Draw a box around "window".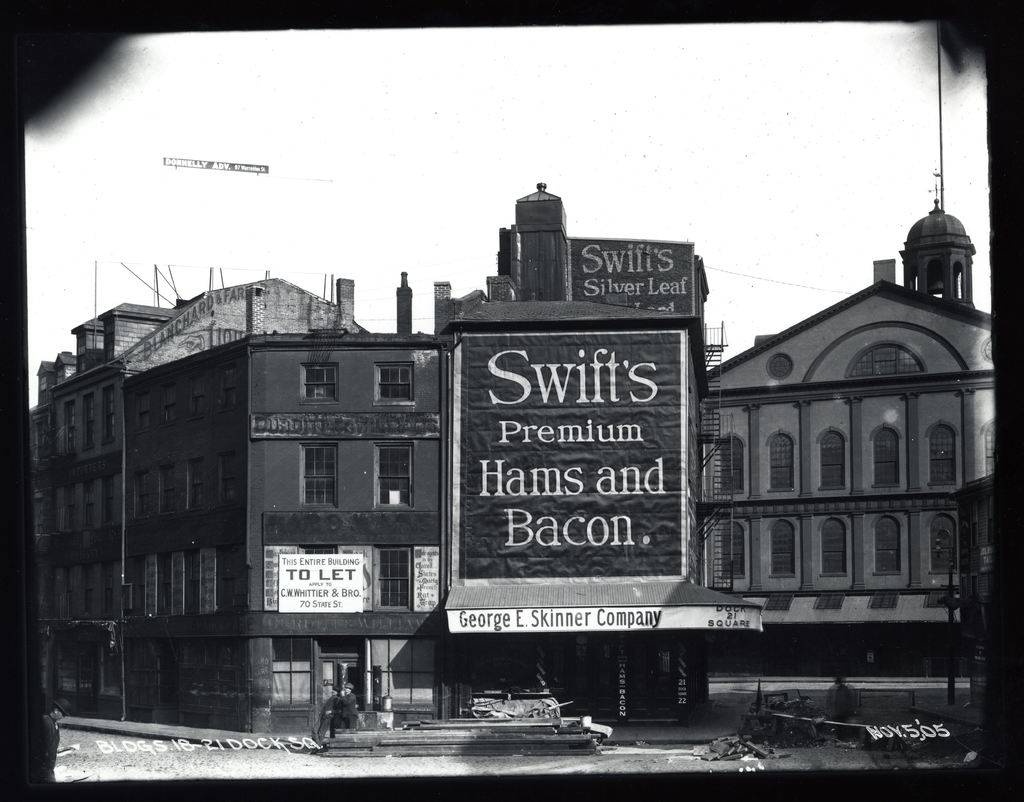
x1=191 y1=365 x2=208 y2=413.
